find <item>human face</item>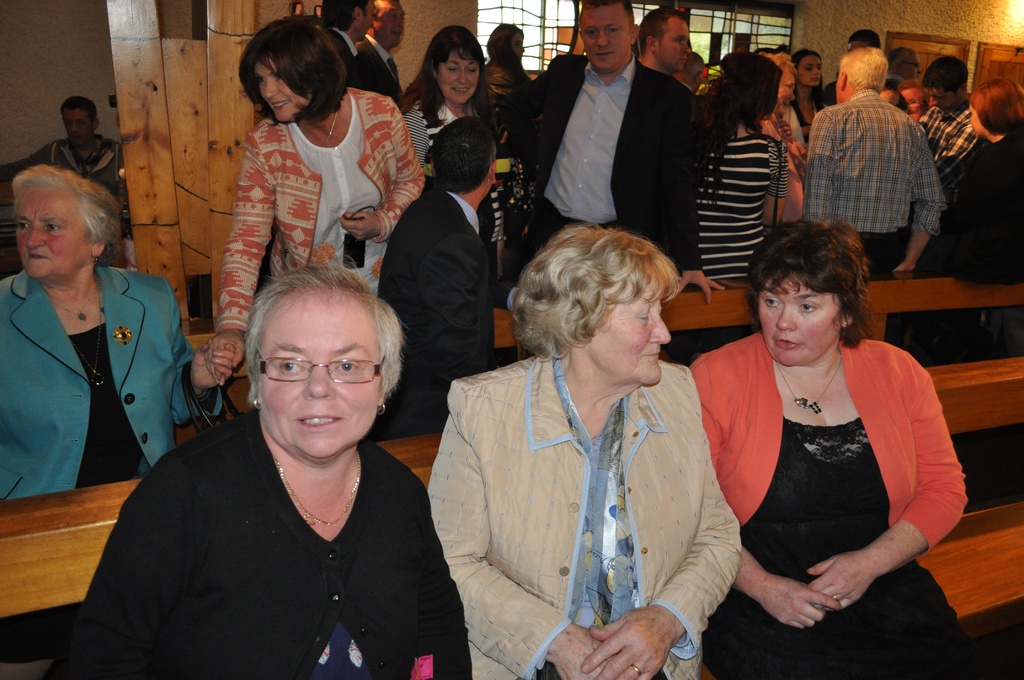
<bbox>779, 72, 796, 108</bbox>
